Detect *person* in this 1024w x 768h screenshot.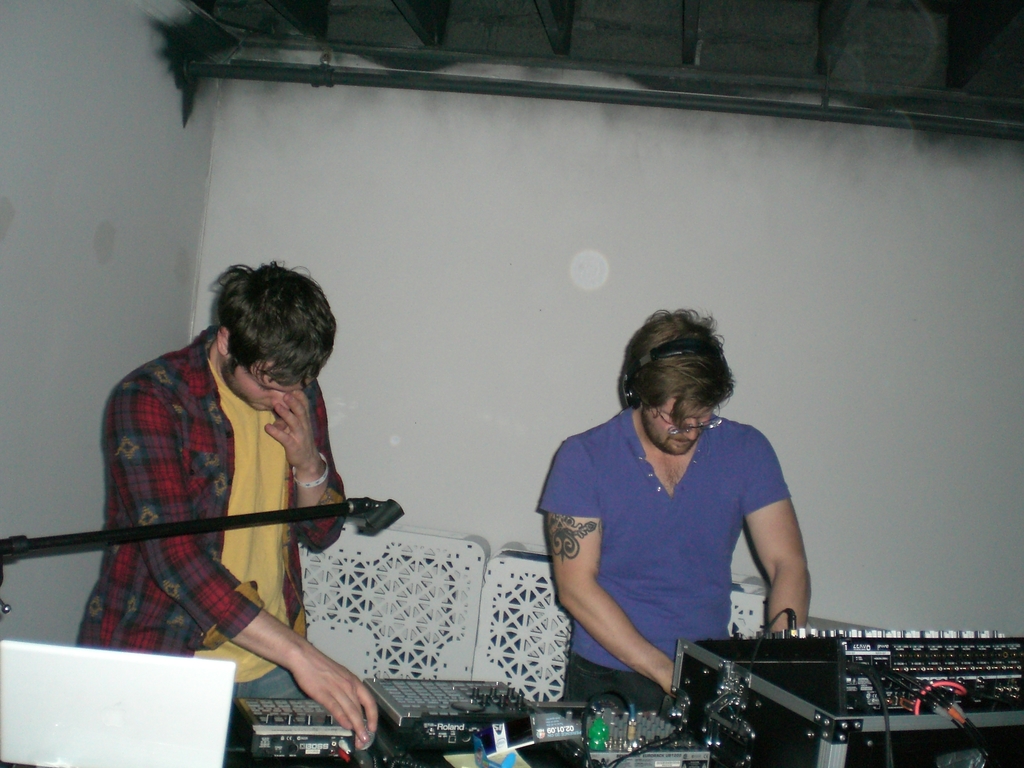
Detection: <box>56,246,374,726</box>.
